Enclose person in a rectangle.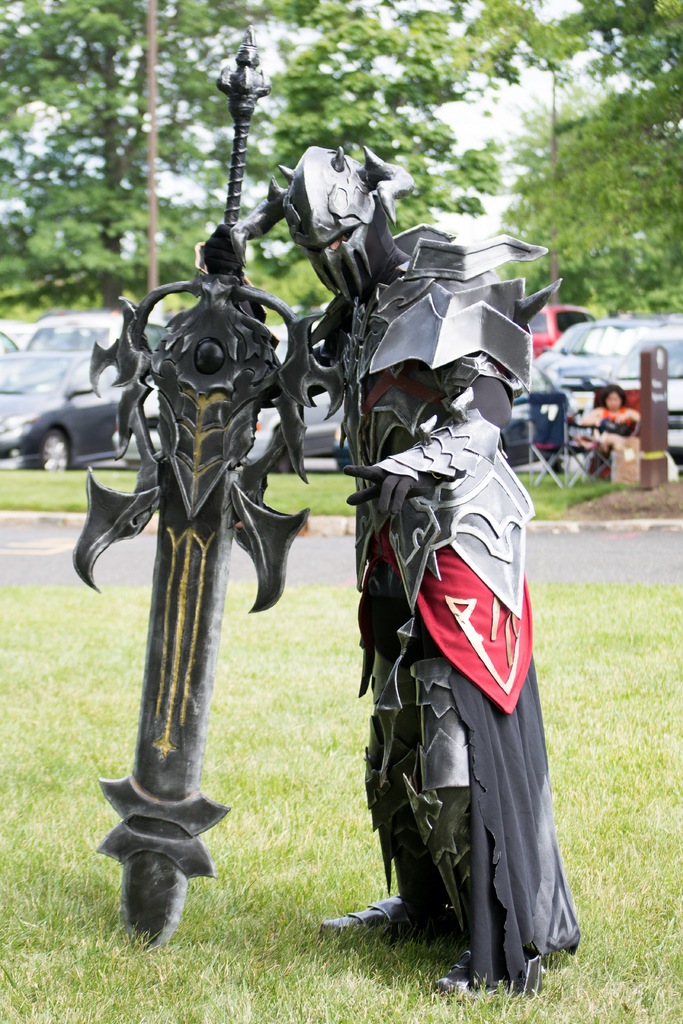
locate(576, 378, 641, 455).
